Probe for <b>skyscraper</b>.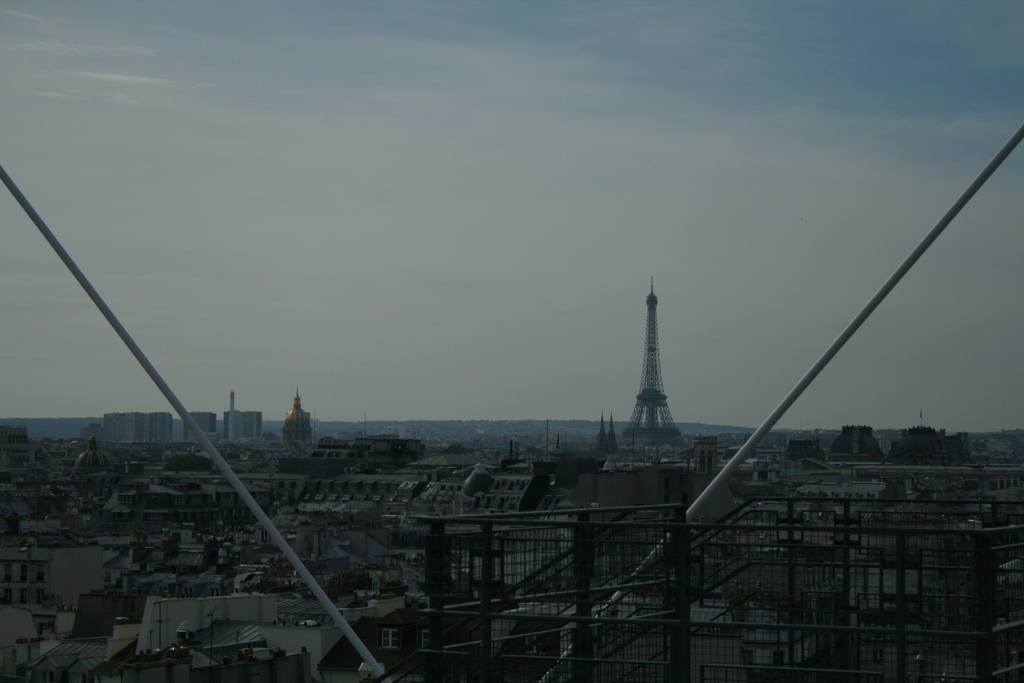
Probe result: 617/272/683/447.
